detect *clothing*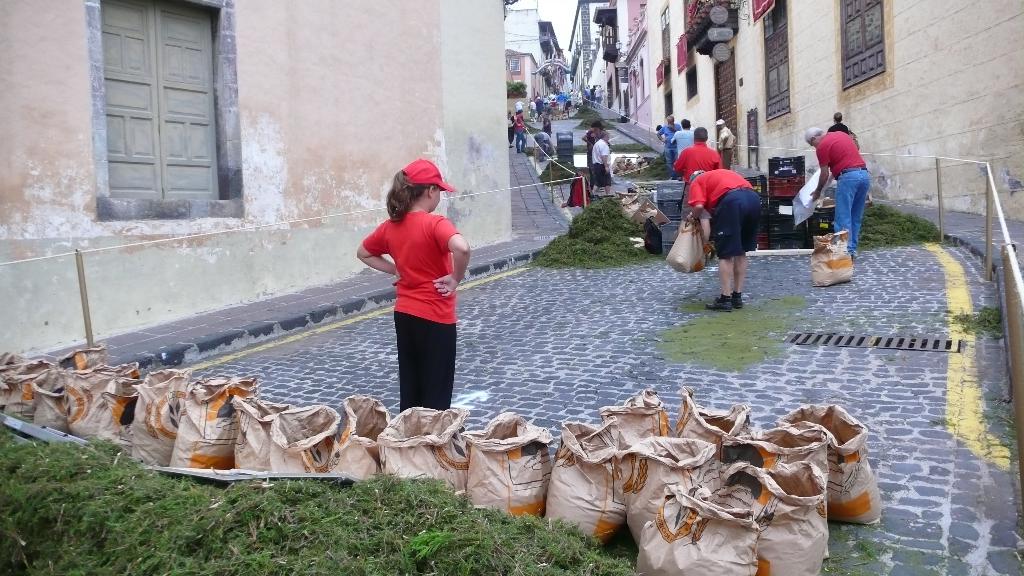
<bbox>510, 111, 538, 150</bbox>
